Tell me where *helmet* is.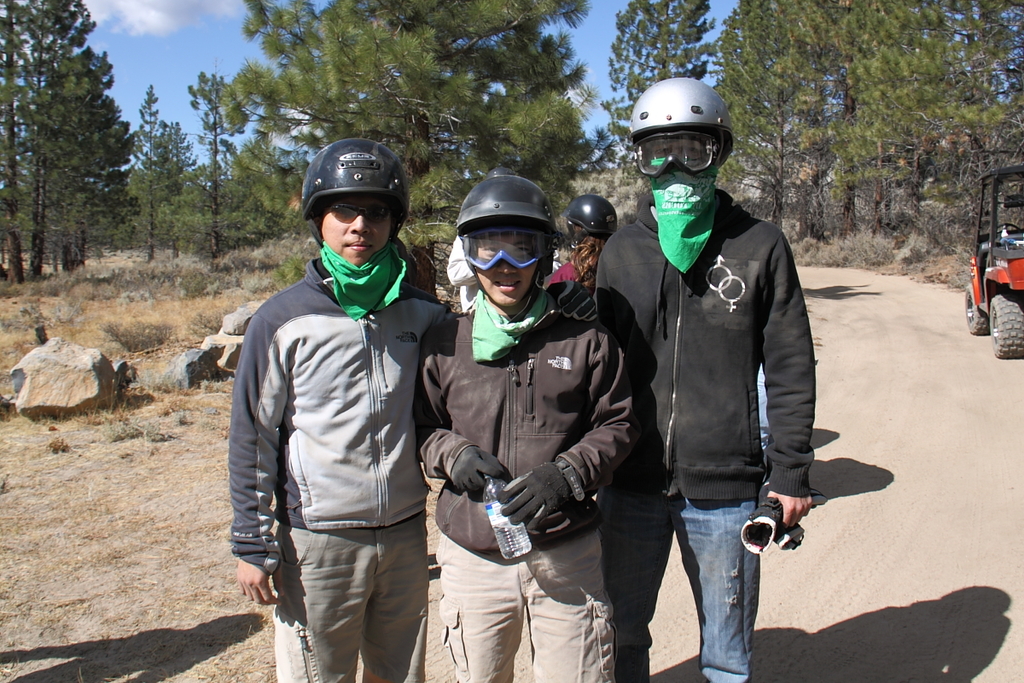
*helmet* is at (446,175,567,330).
